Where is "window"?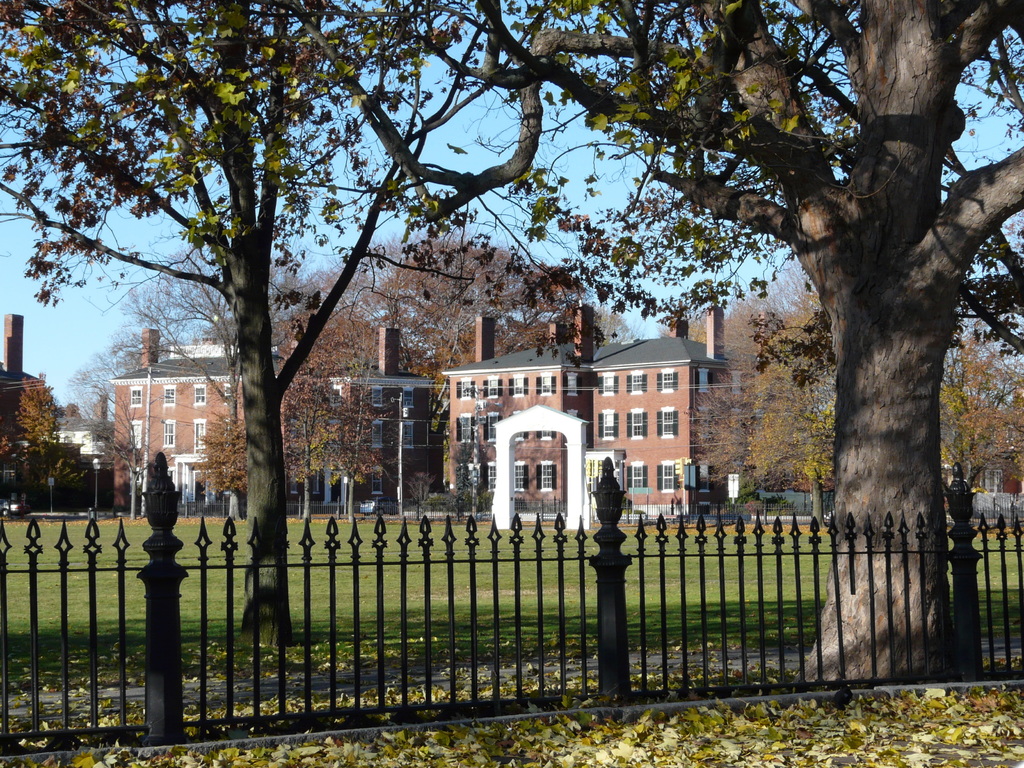
{"left": 193, "top": 387, "right": 205, "bottom": 404}.
